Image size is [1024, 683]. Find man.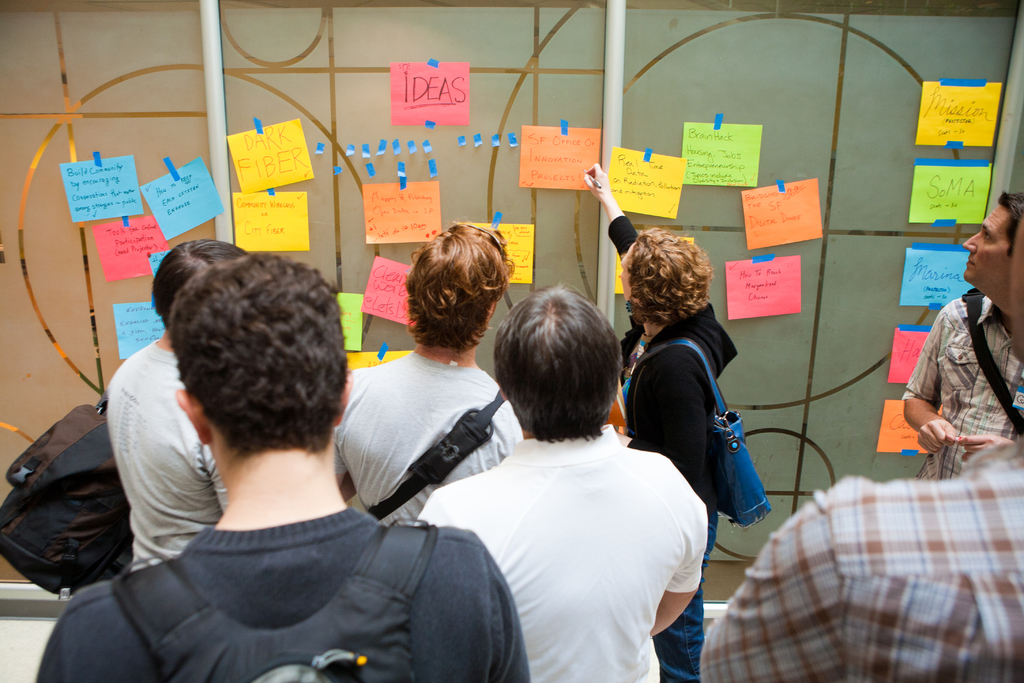
locate(904, 249, 1020, 491).
